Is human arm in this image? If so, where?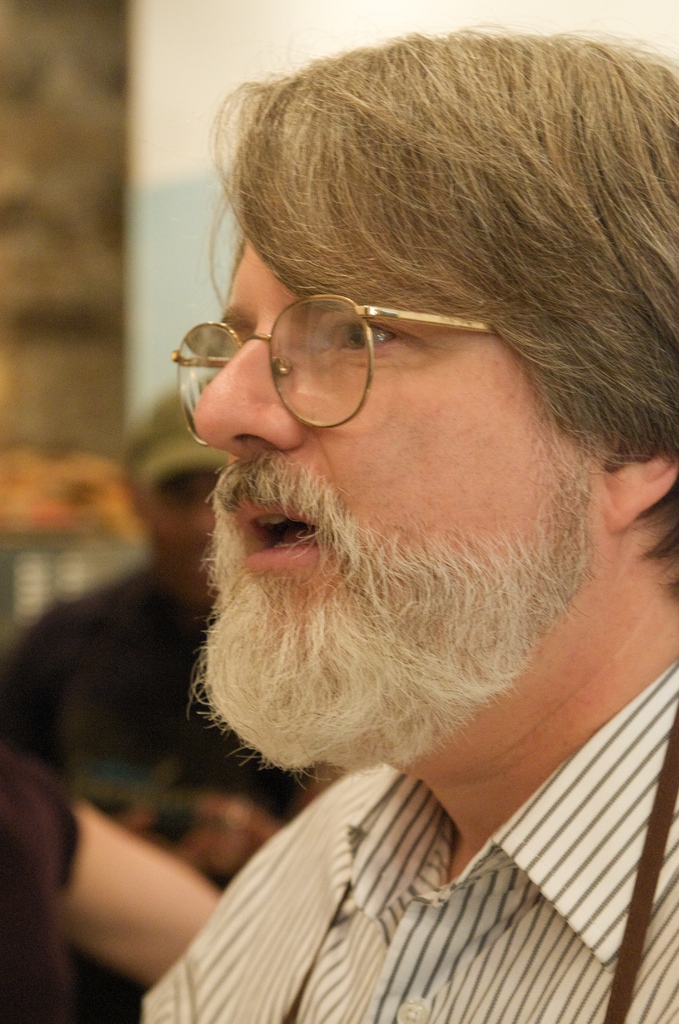
Yes, at [50,812,224,986].
